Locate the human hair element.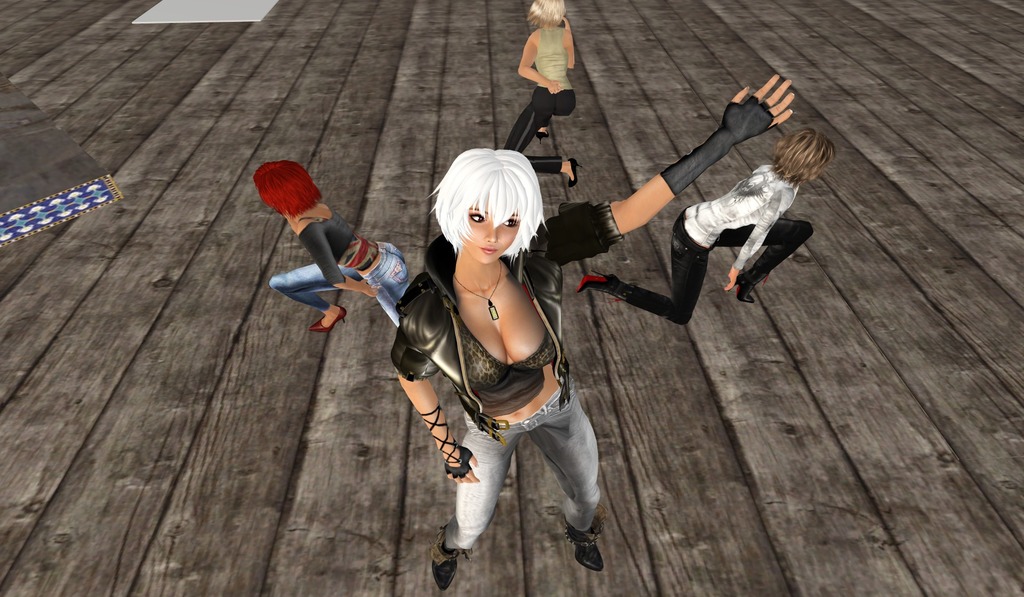
Element bbox: <region>434, 143, 541, 283</region>.
